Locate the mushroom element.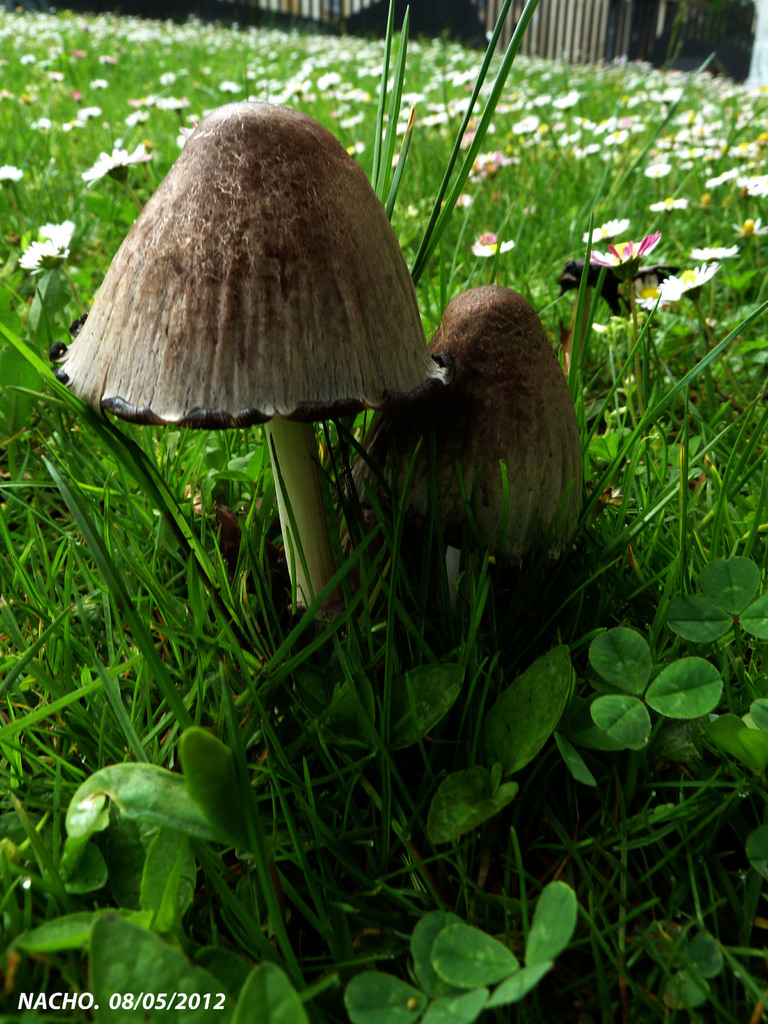
Element bbox: Rect(364, 283, 591, 634).
